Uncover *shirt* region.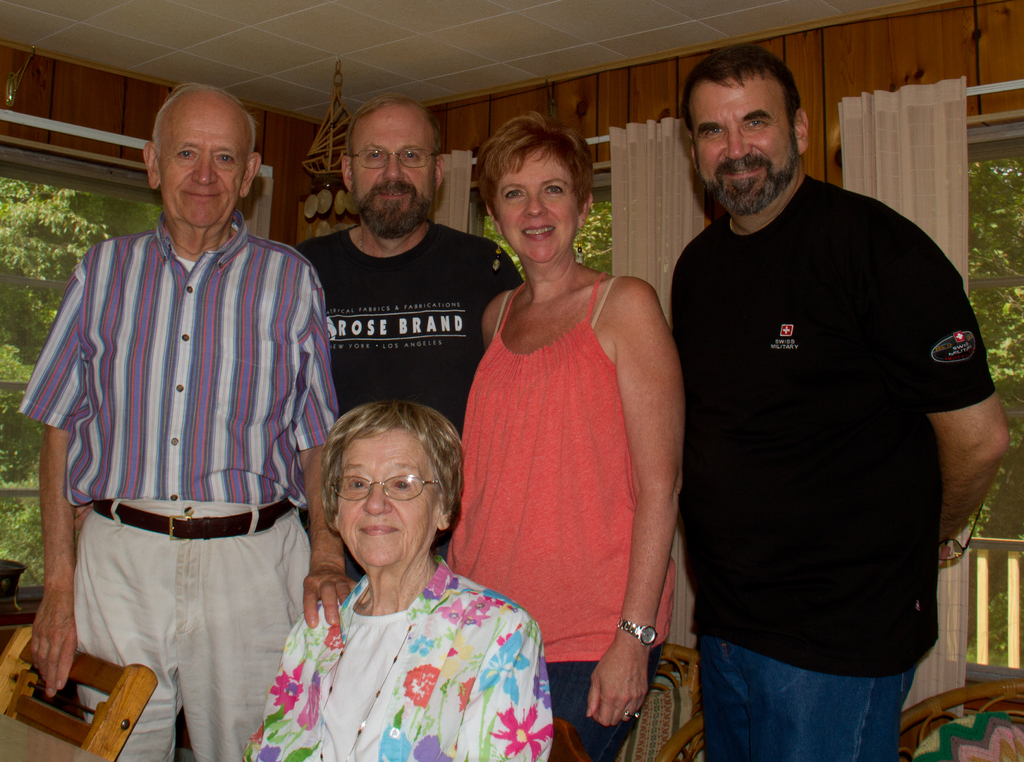
Uncovered: (left=15, top=205, right=340, bottom=515).
